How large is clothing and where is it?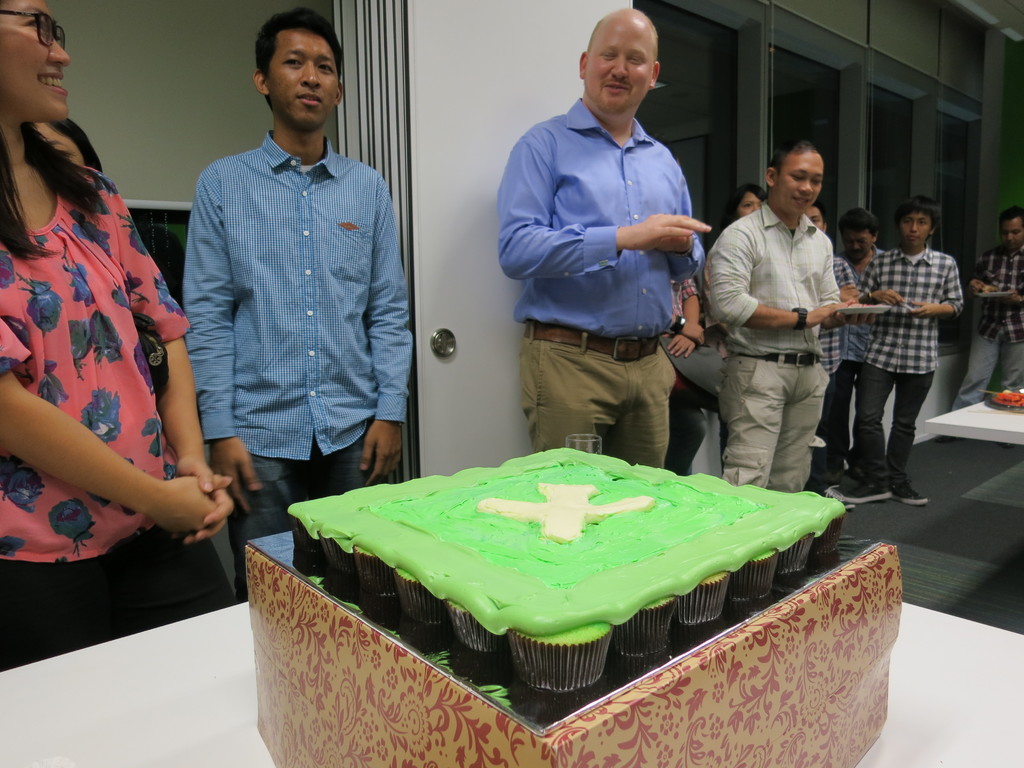
Bounding box: [left=495, top=95, right=696, bottom=479].
